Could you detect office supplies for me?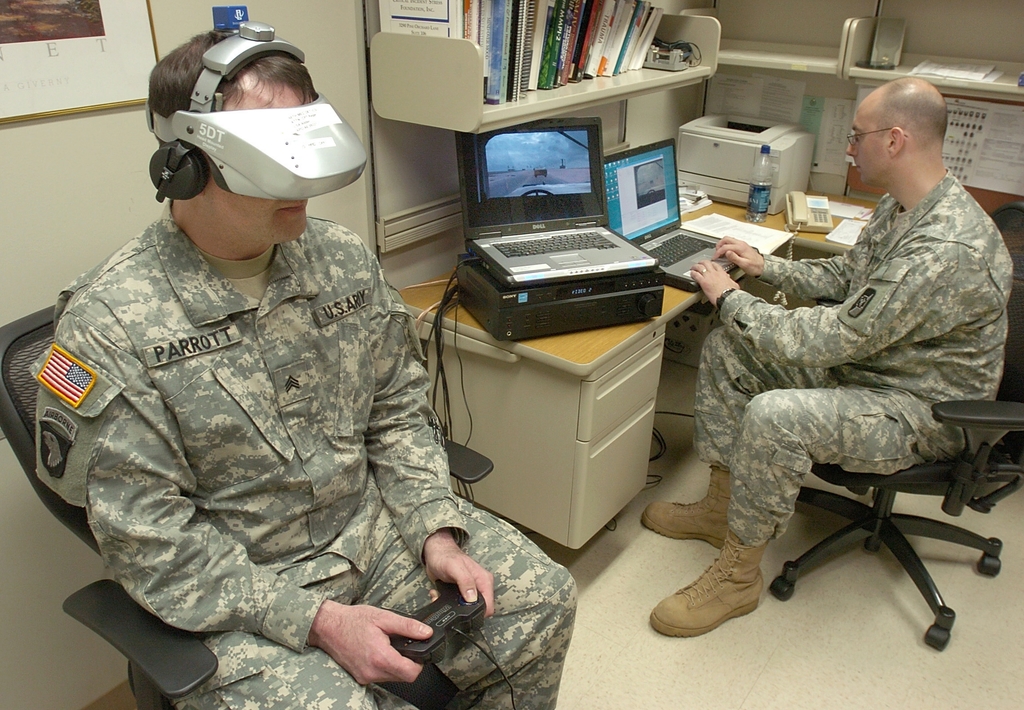
Detection result: (x1=141, y1=17, x2=369, y2=200).
